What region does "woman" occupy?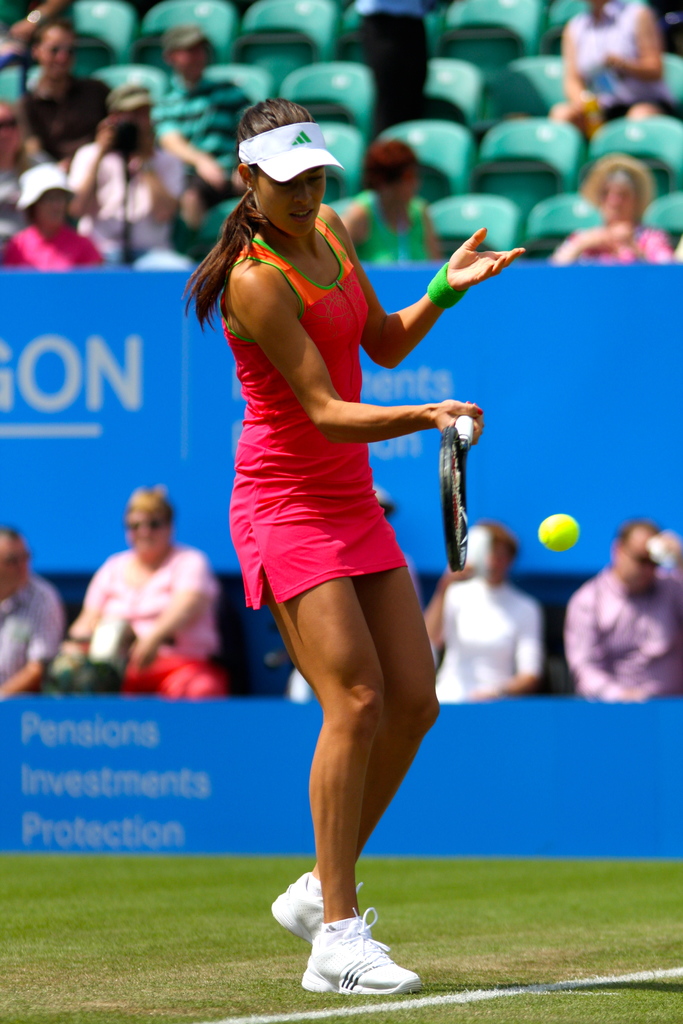
0/166/112/271.
